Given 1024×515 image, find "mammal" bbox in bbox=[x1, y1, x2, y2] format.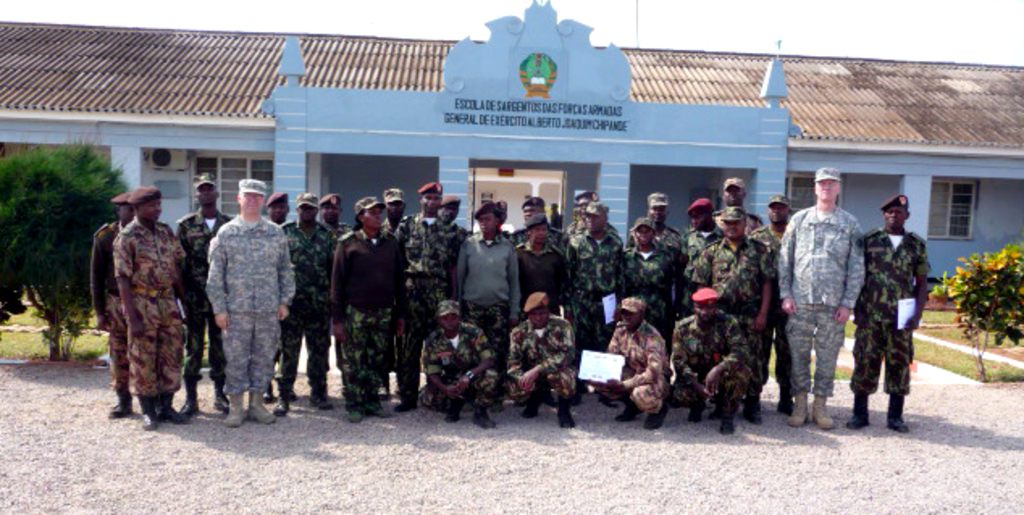
bbox=[682, 200, 719, 310].
